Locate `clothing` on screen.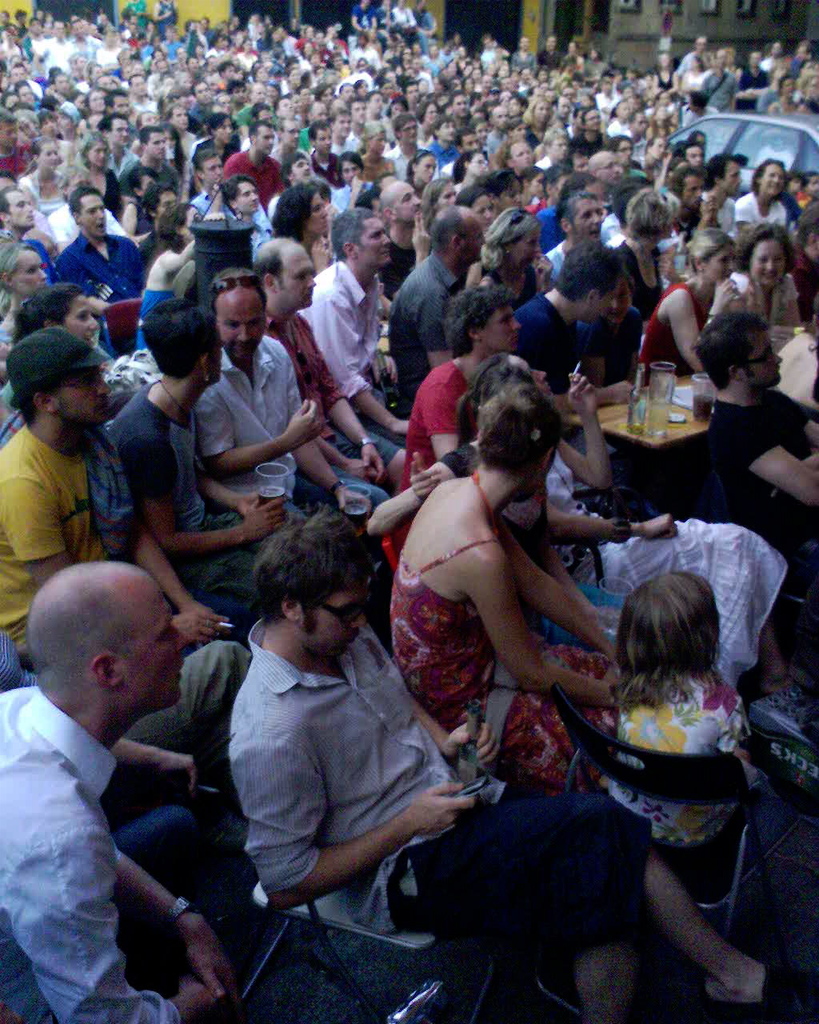
On screen at 369 151 398 179.
